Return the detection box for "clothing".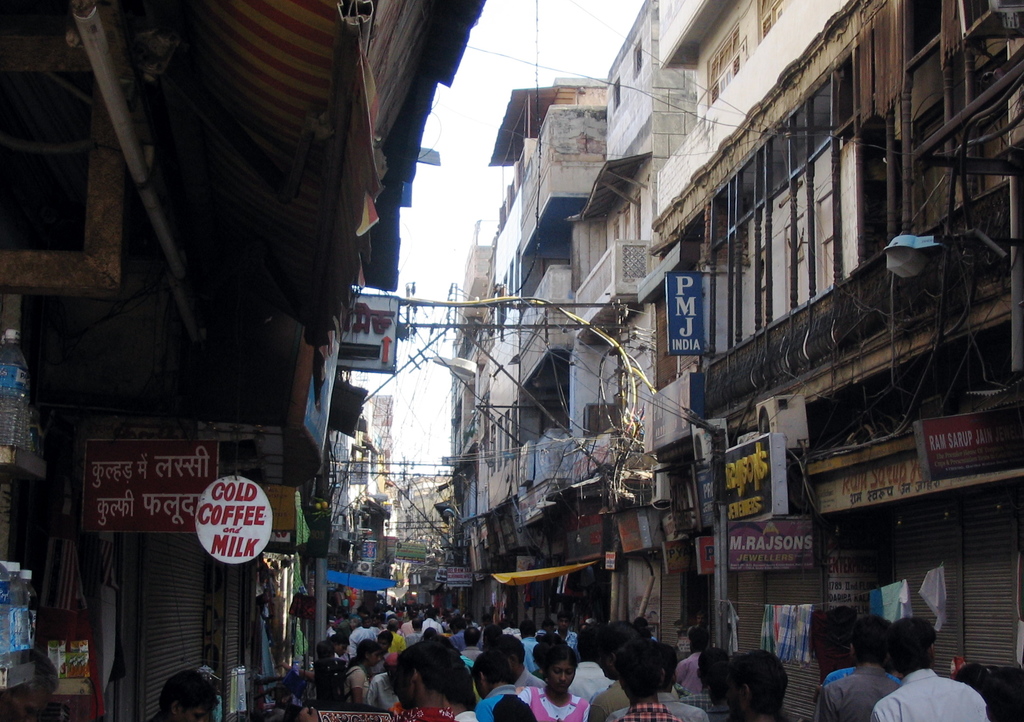
locate(810, 655, 918, 693).
